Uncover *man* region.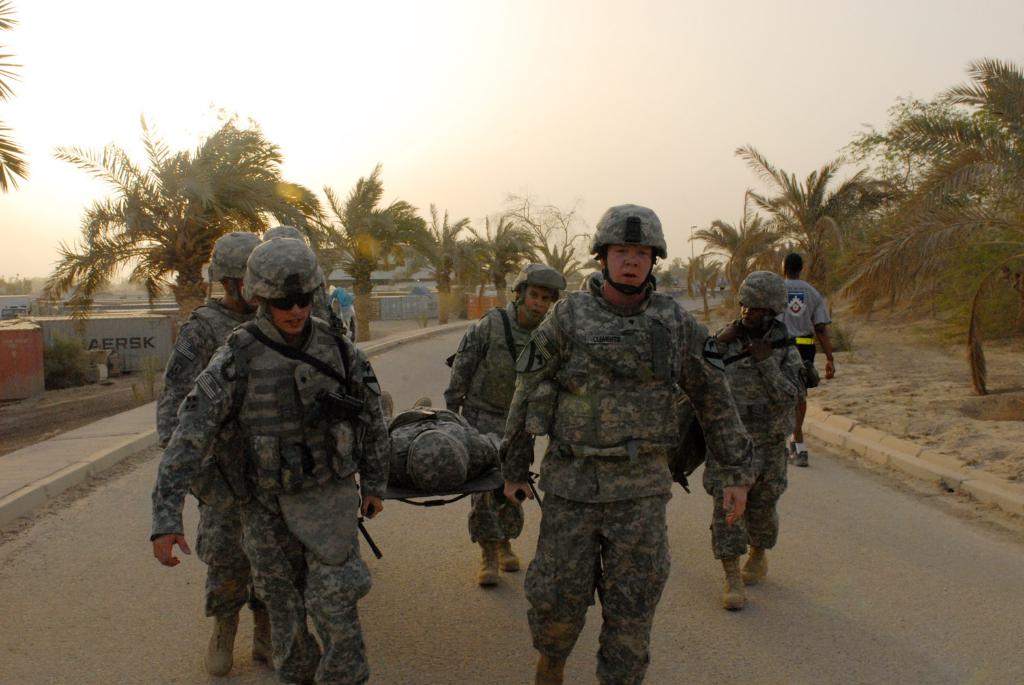
Uncovered: bbox=[441, 267, 566, 587].
